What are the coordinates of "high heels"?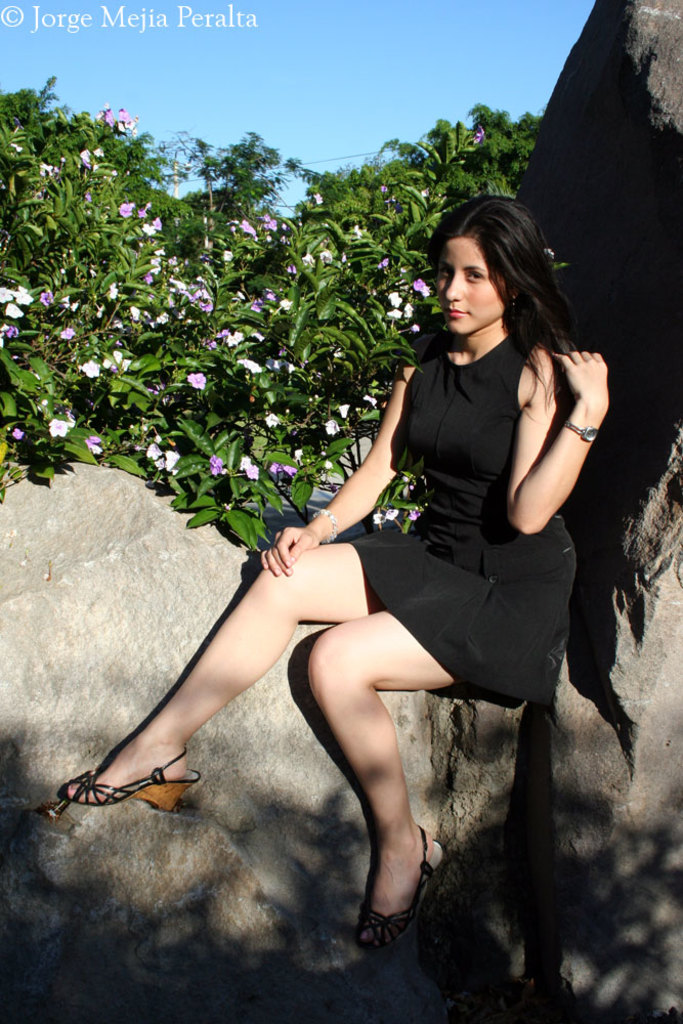
region(58, 748, 199, 817).
